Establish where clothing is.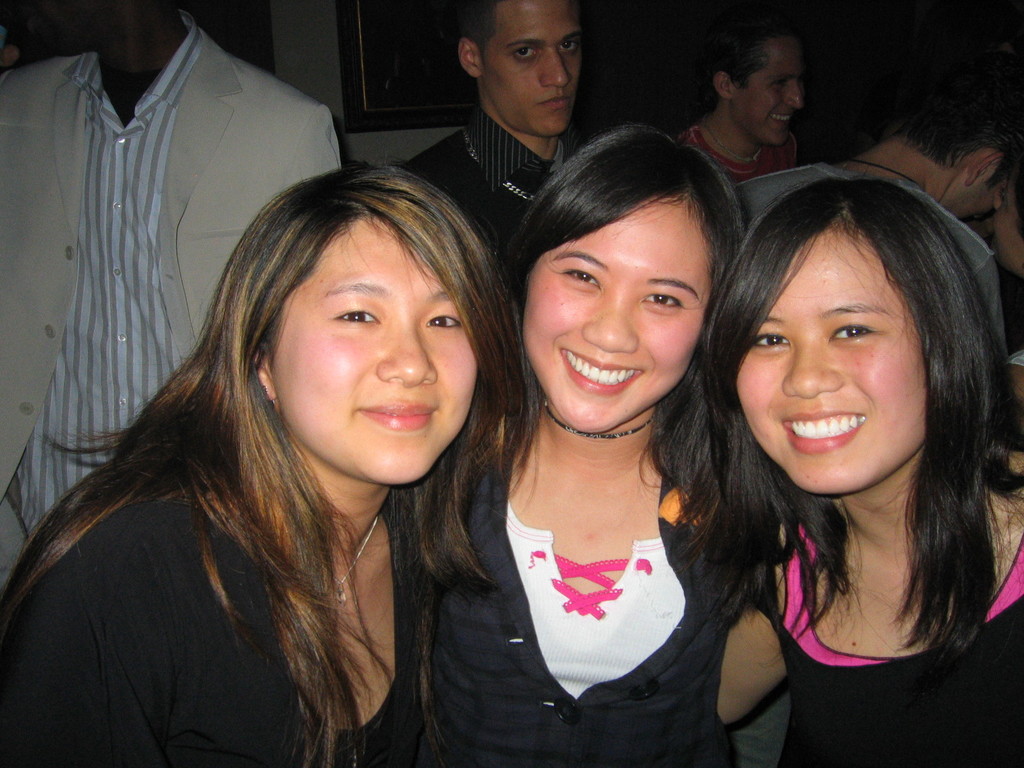
Established at (0,7,343,590).
